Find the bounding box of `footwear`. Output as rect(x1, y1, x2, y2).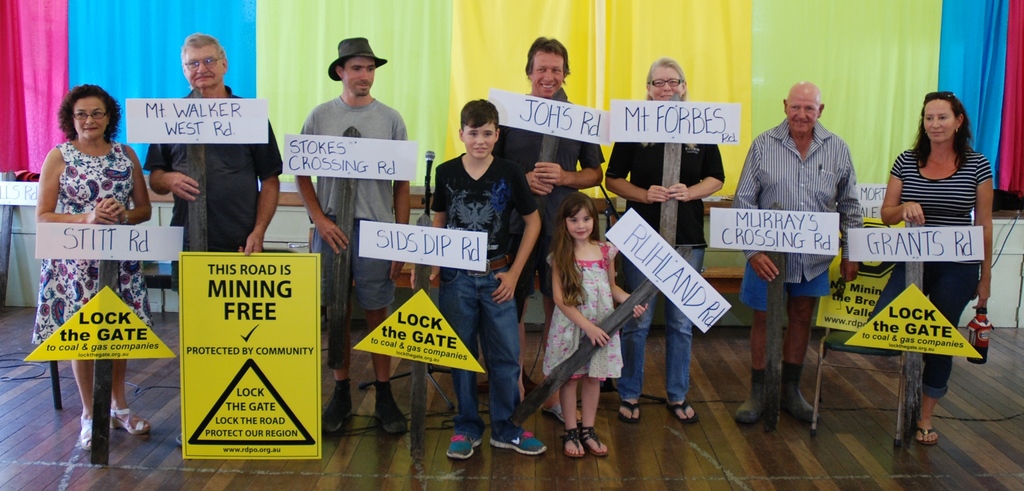
rect(323, 388, 351, 436).
